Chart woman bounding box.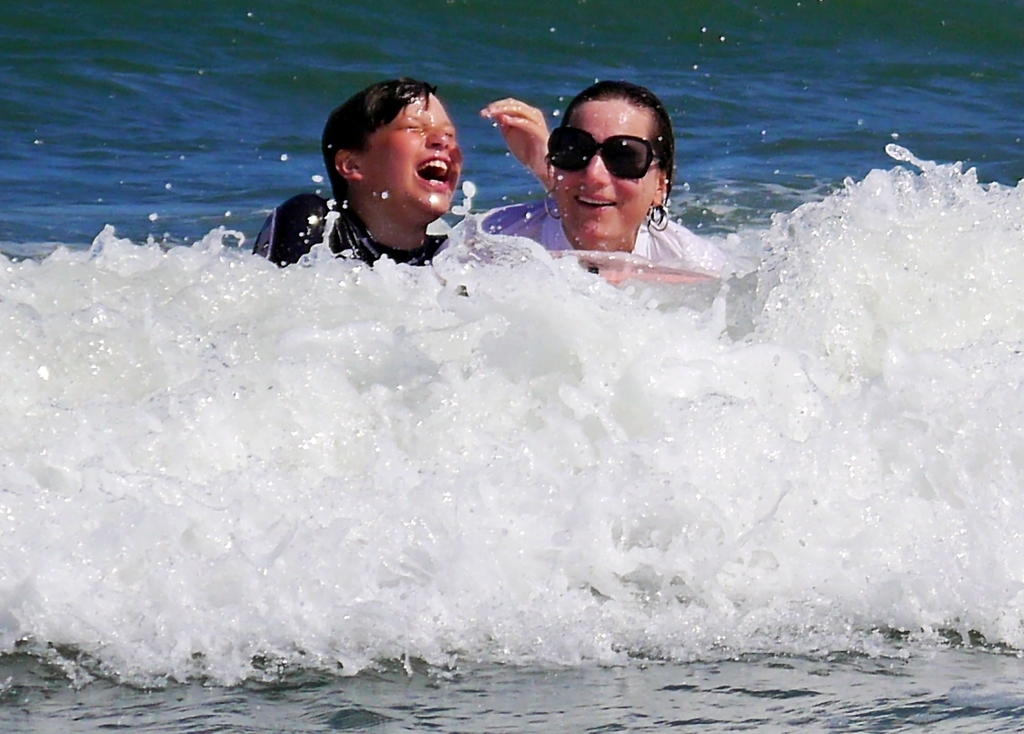
Charted: (464, 86, 748, 297).
